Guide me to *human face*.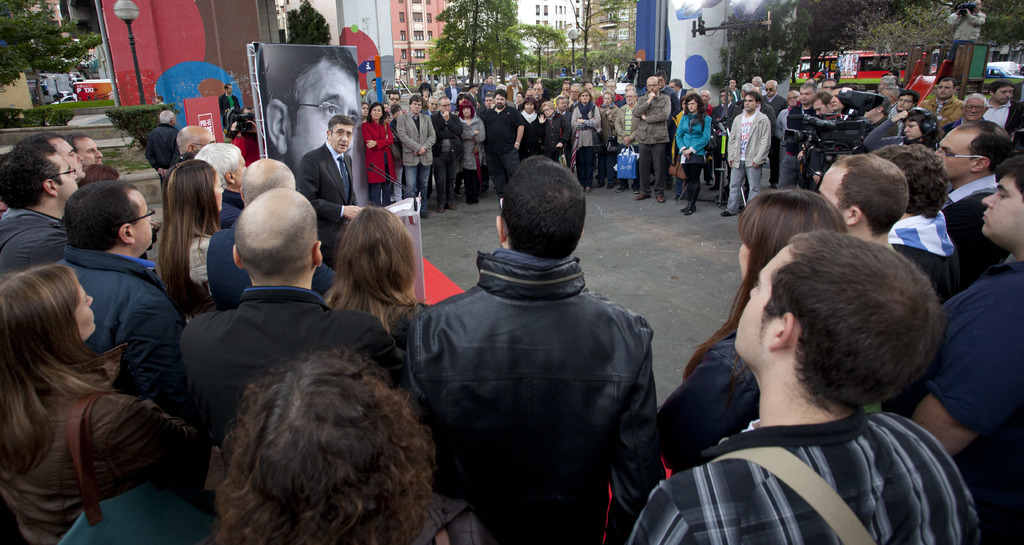
Guidance: {"left": 897, "top": 93, "right": 913, "bottom": 110}.
